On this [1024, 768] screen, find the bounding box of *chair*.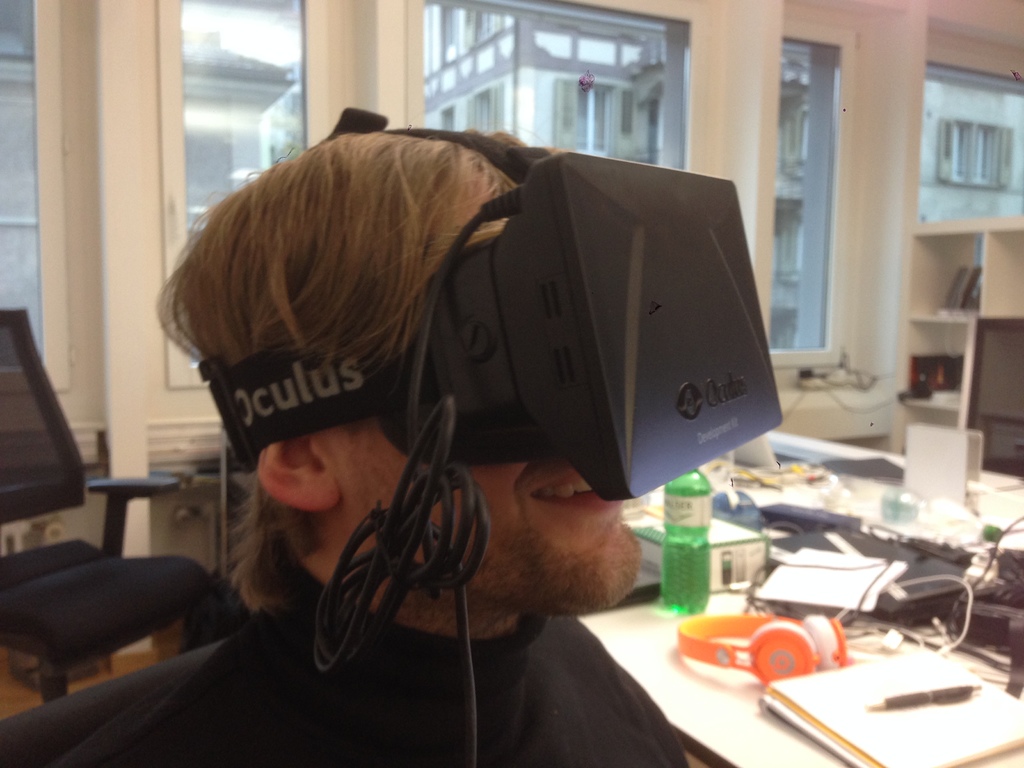
Bounding box: <box>963,321,1023,478</box>.
